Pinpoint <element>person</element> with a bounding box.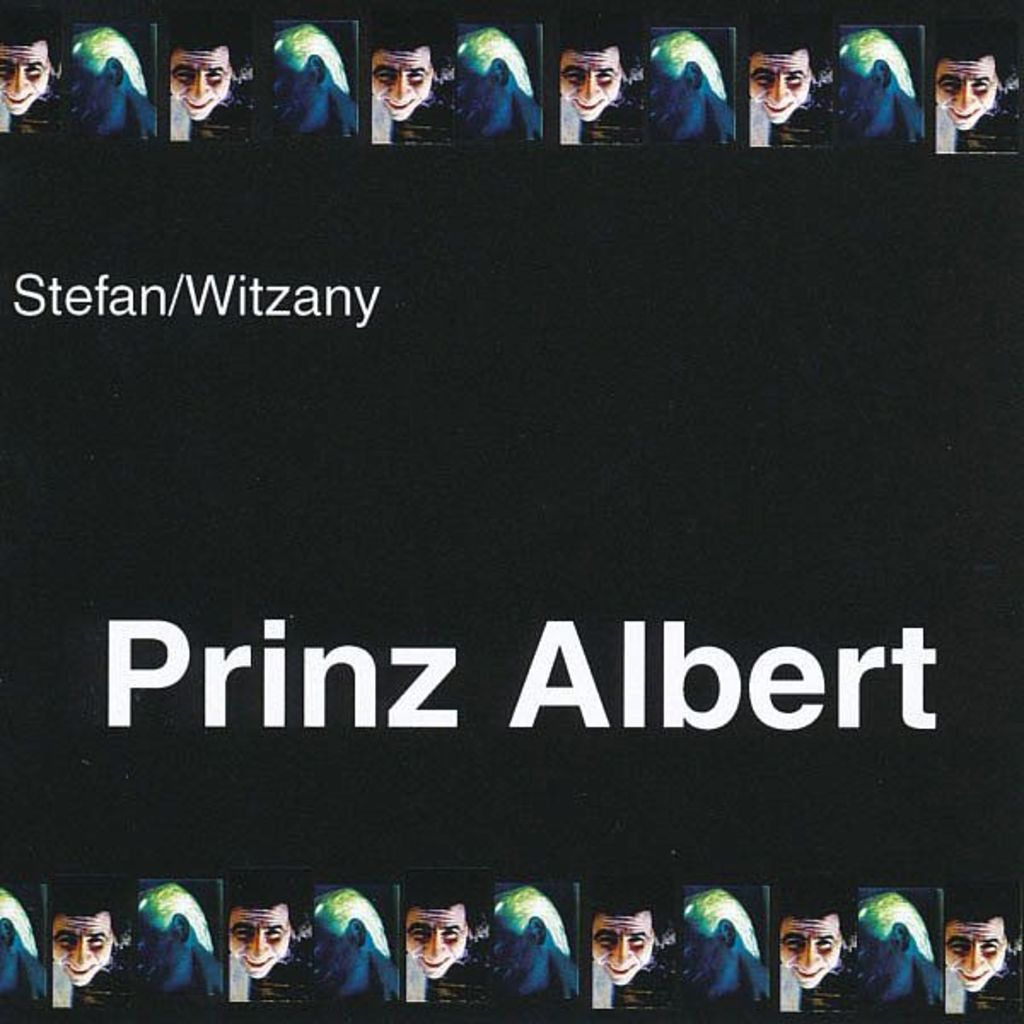
x1=935 y1=36 x2=997 y2=147.
